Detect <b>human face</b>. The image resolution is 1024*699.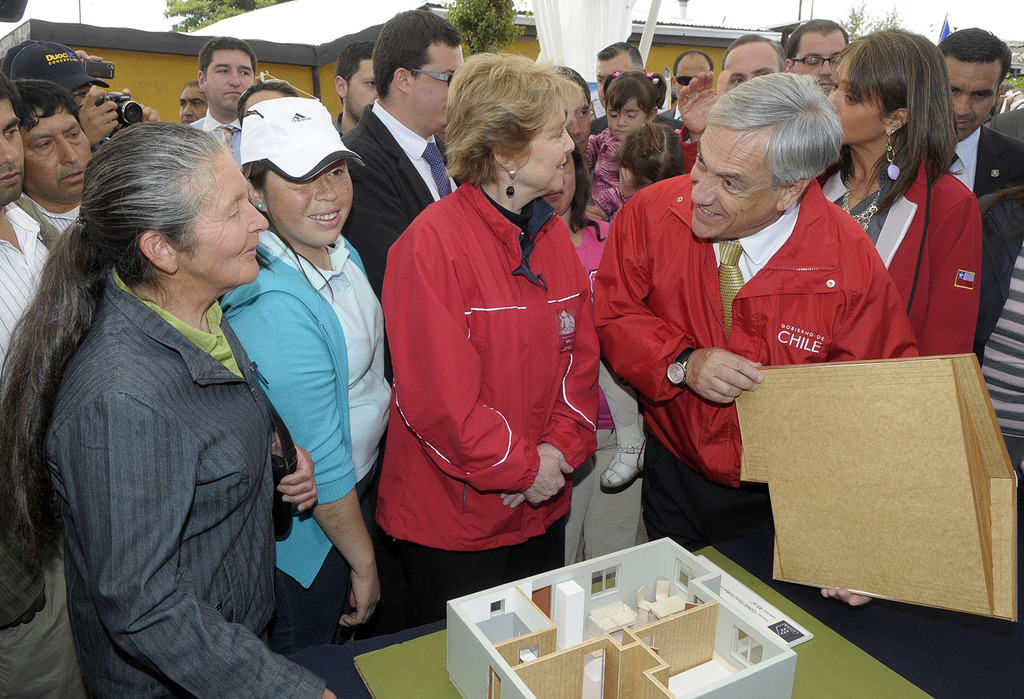
[x1=944, y1=57, x2=999, y2=138].
